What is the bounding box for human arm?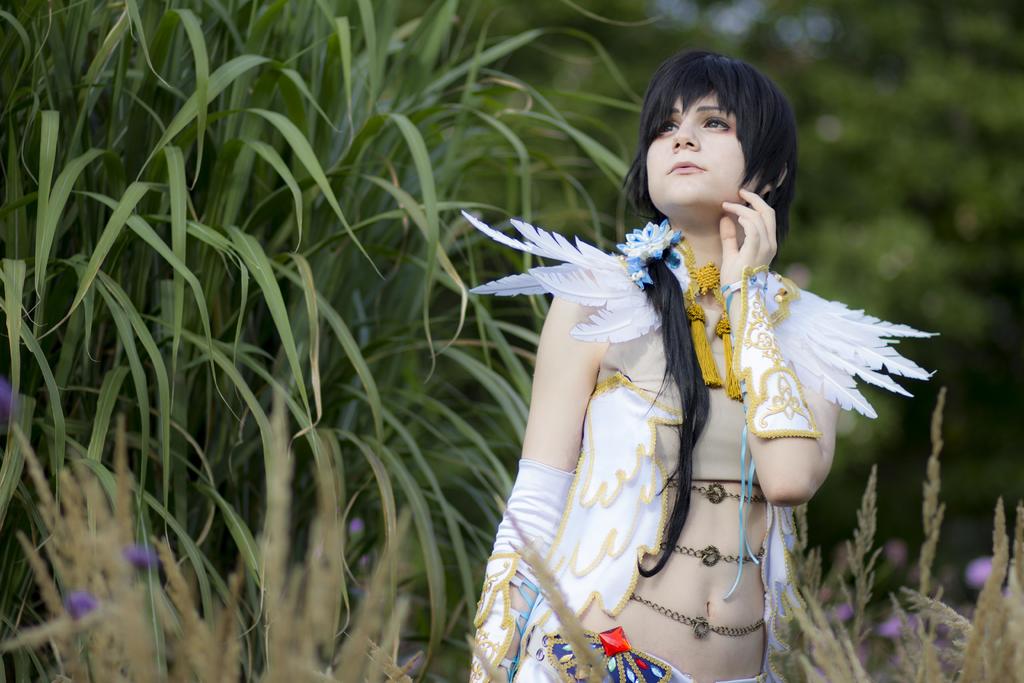
513/290/611/588.
